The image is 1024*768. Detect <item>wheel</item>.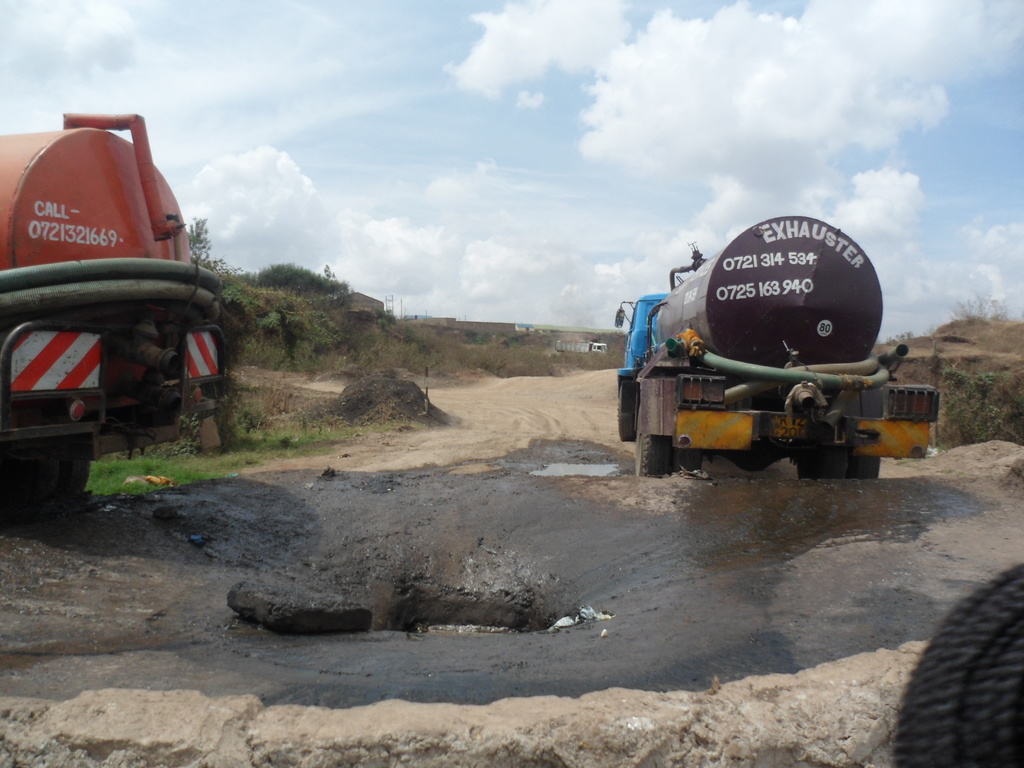
Detection: select_region(796, 448, 849, 481).
